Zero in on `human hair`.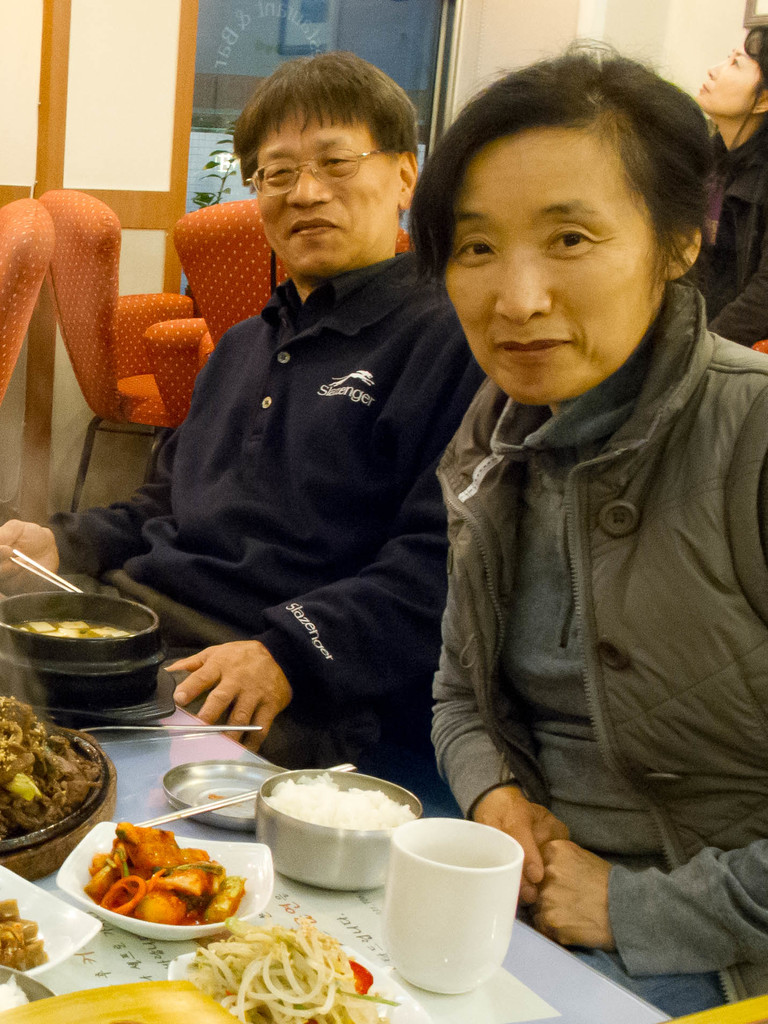
Zeroed in: <bbox>411, 38, 734, 380</bbox>.
